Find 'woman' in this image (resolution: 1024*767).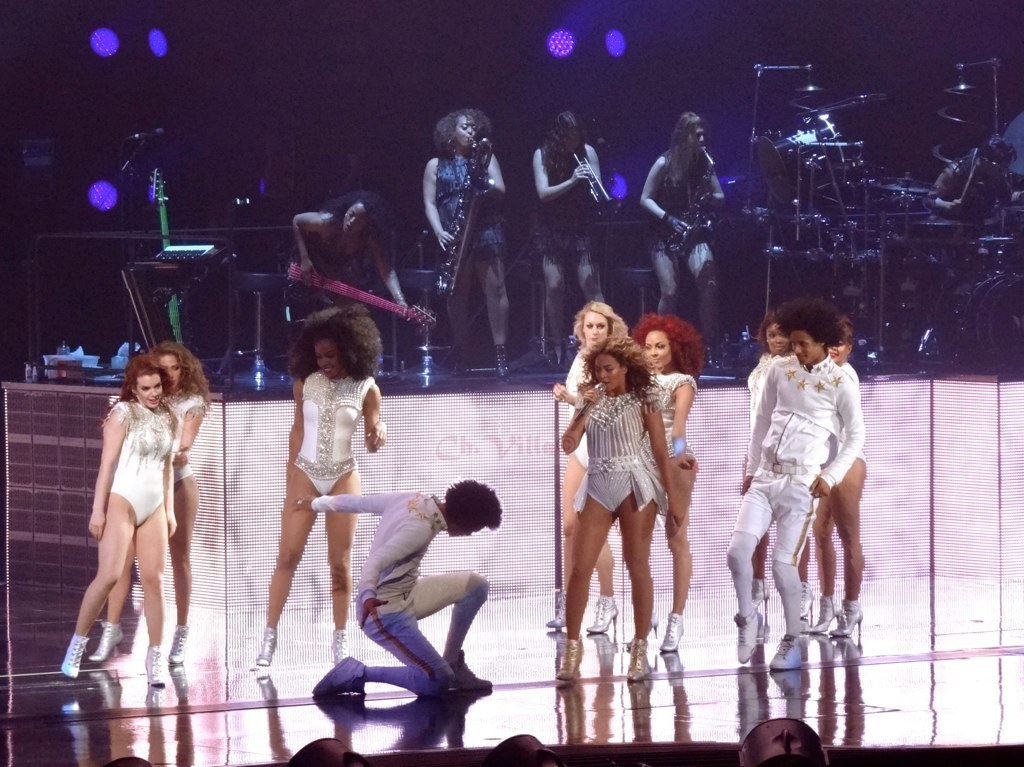
left=90, top=336, right=219, bottom=662.
